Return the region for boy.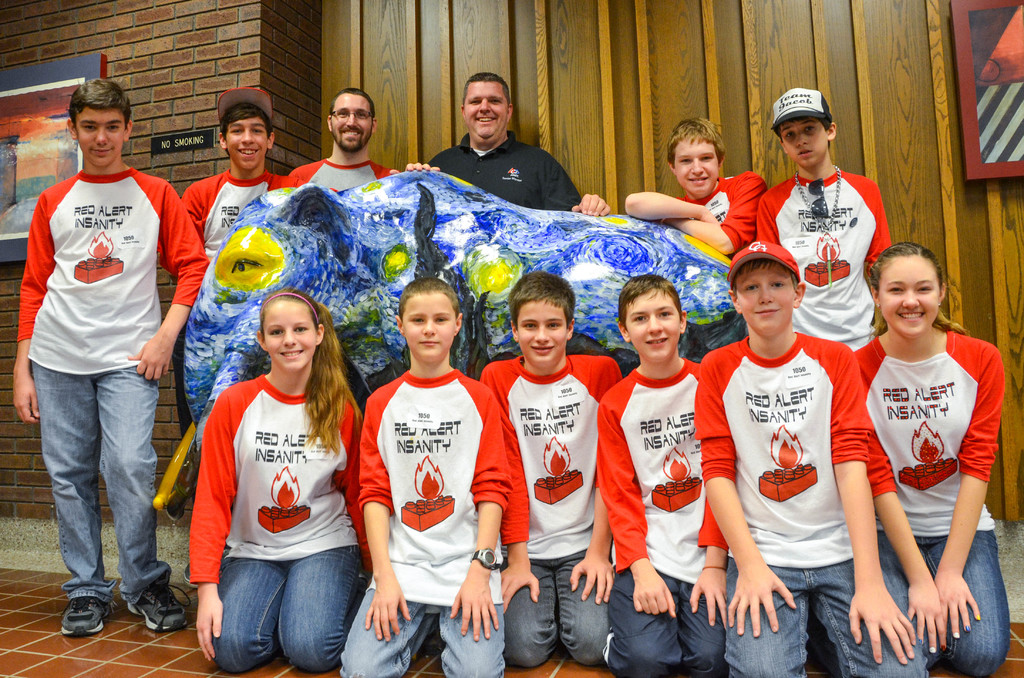
712:225:885:673.
